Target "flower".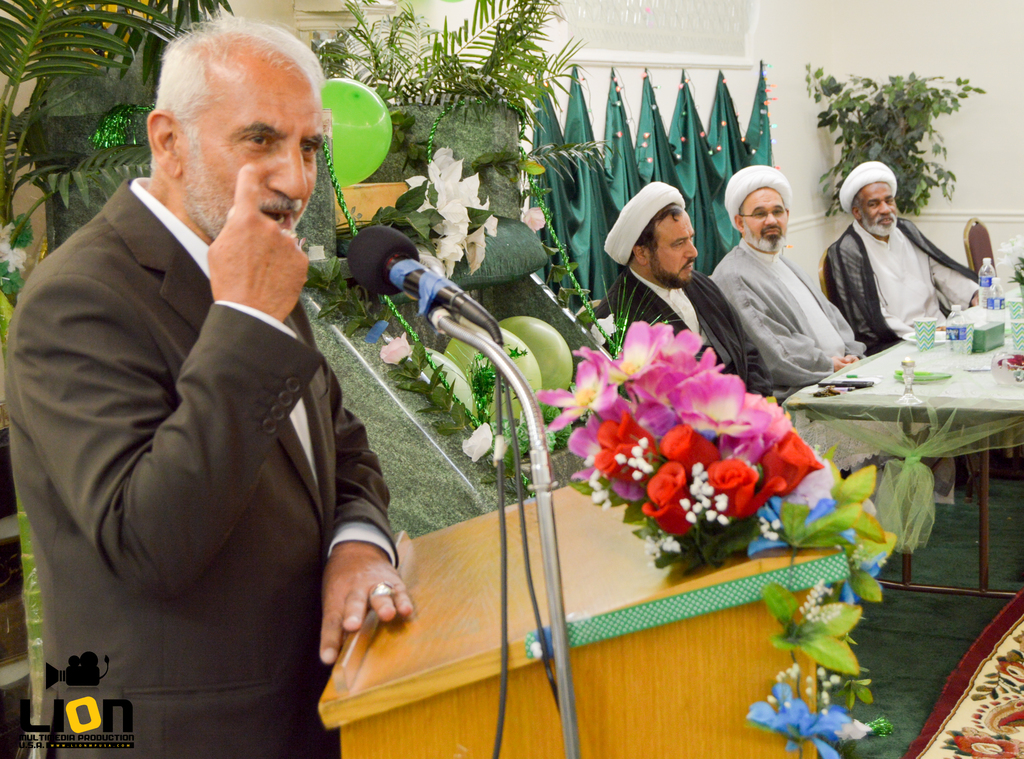
Target region: detection(794, 453, 842, 503).
